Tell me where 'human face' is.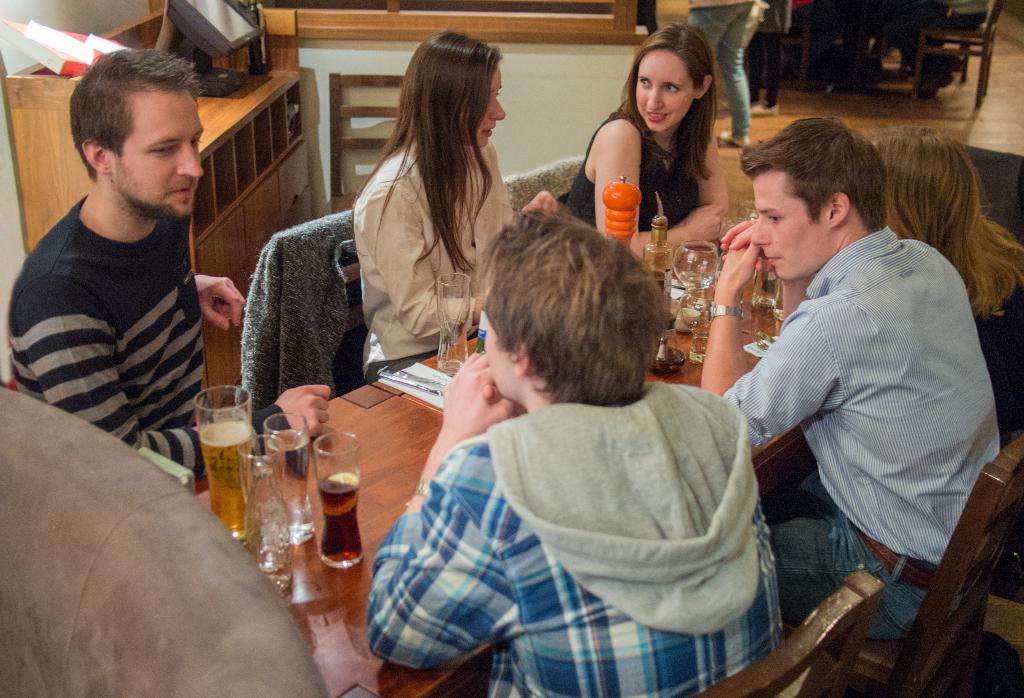
'human face' is at (left=630, top=45, right=695, bottom=129).
